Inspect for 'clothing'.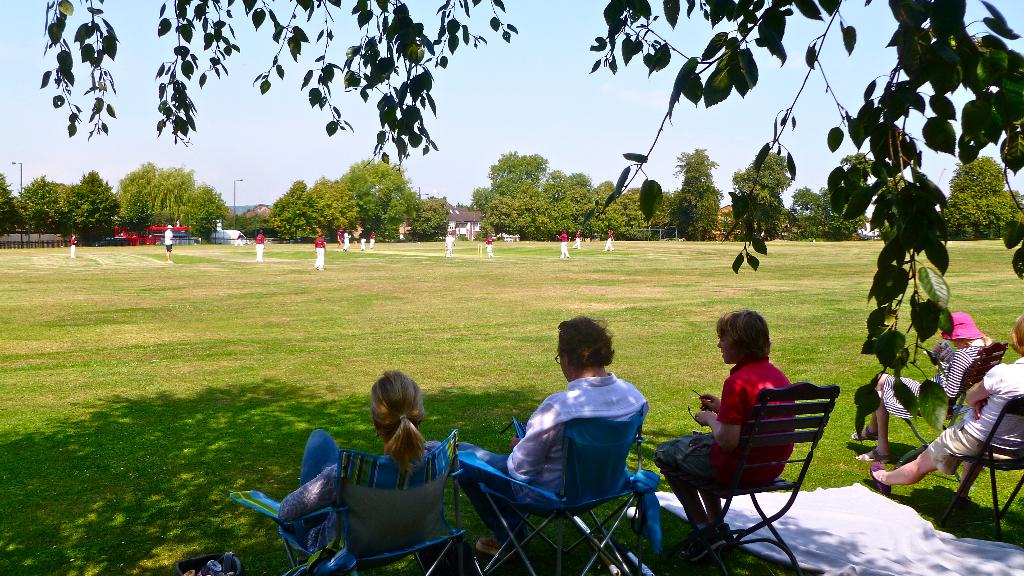
Inspection: (880, 346, 986, 418).
